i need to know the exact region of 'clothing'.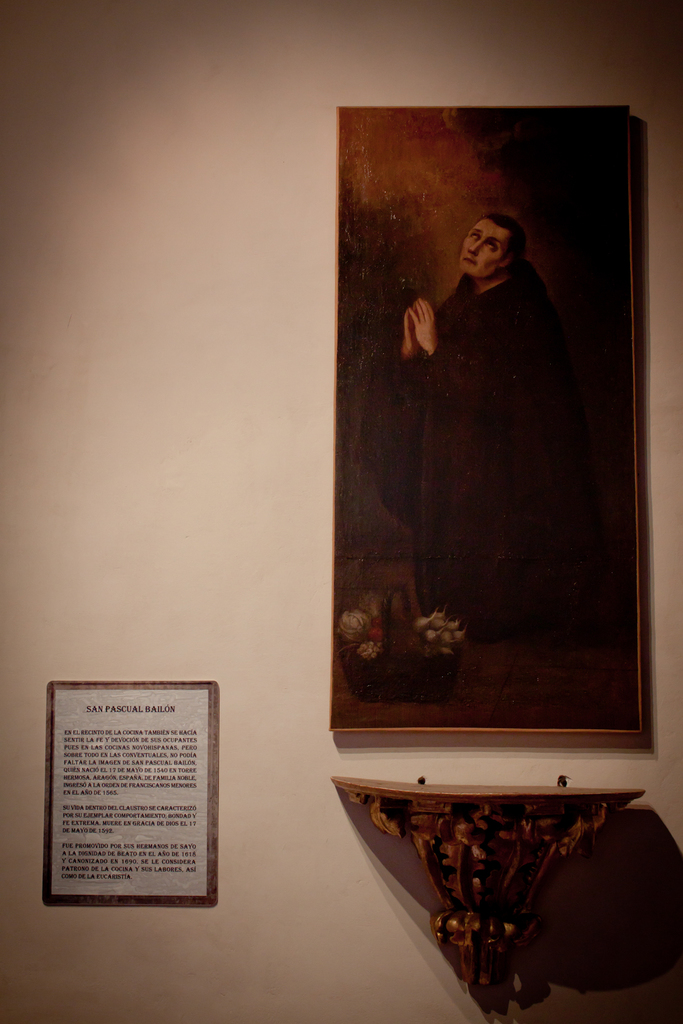
Region: 383 261 603 636.
